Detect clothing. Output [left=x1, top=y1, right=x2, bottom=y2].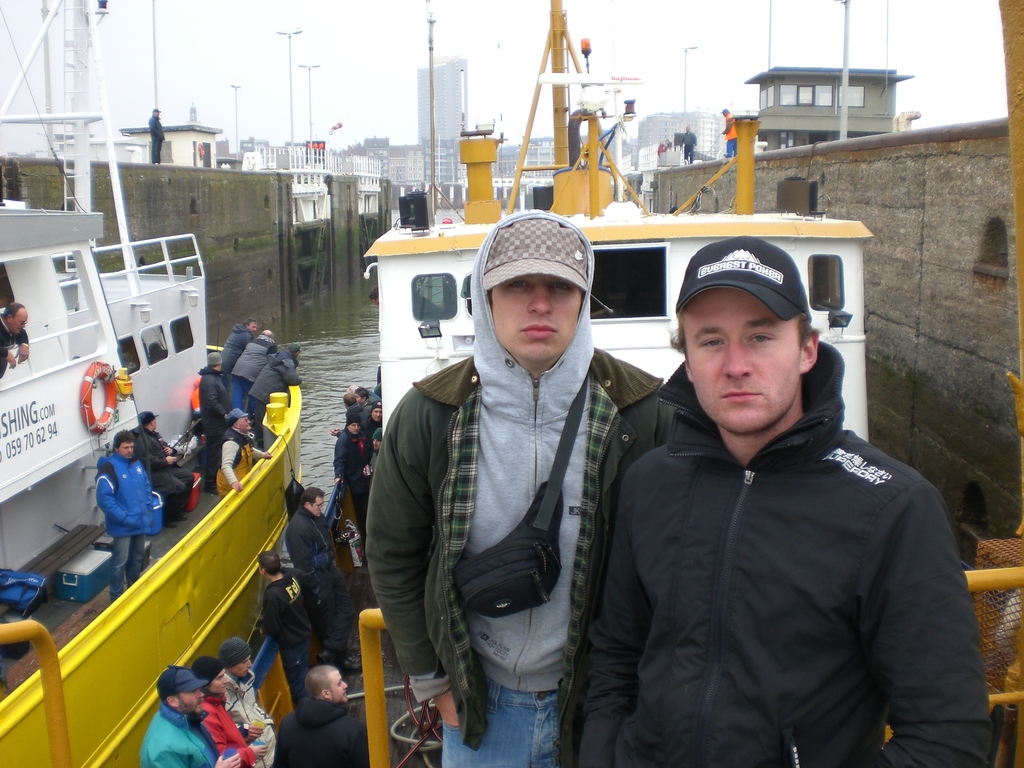
[left=232, top=673, right=278, bottom=767].
